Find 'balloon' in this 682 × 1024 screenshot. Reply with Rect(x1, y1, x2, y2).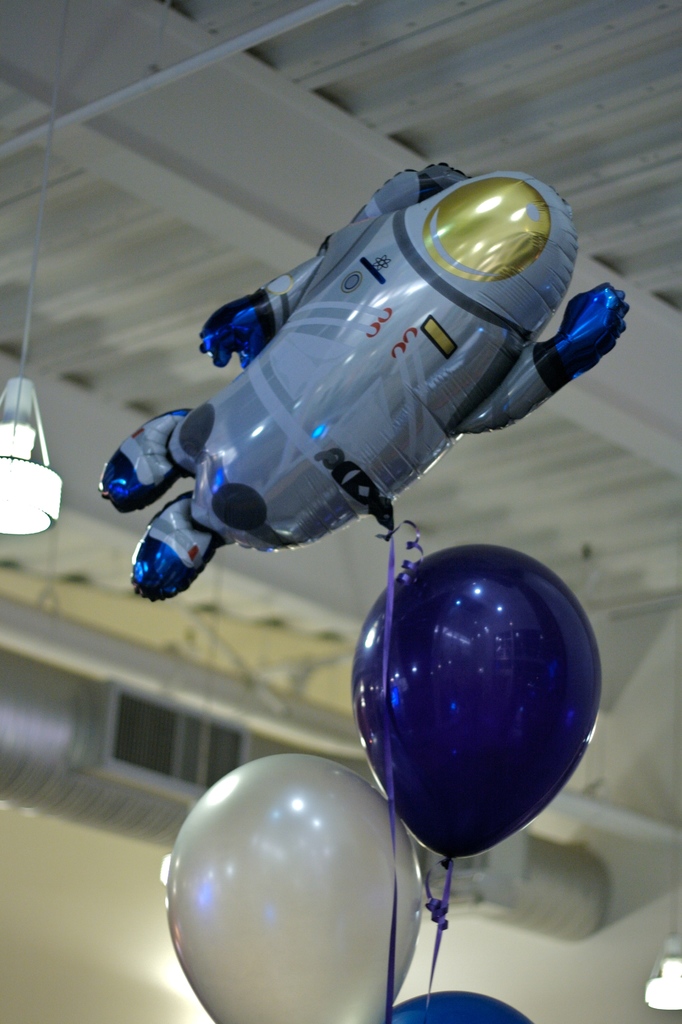
Rect(155, 749, 426, 1023).
